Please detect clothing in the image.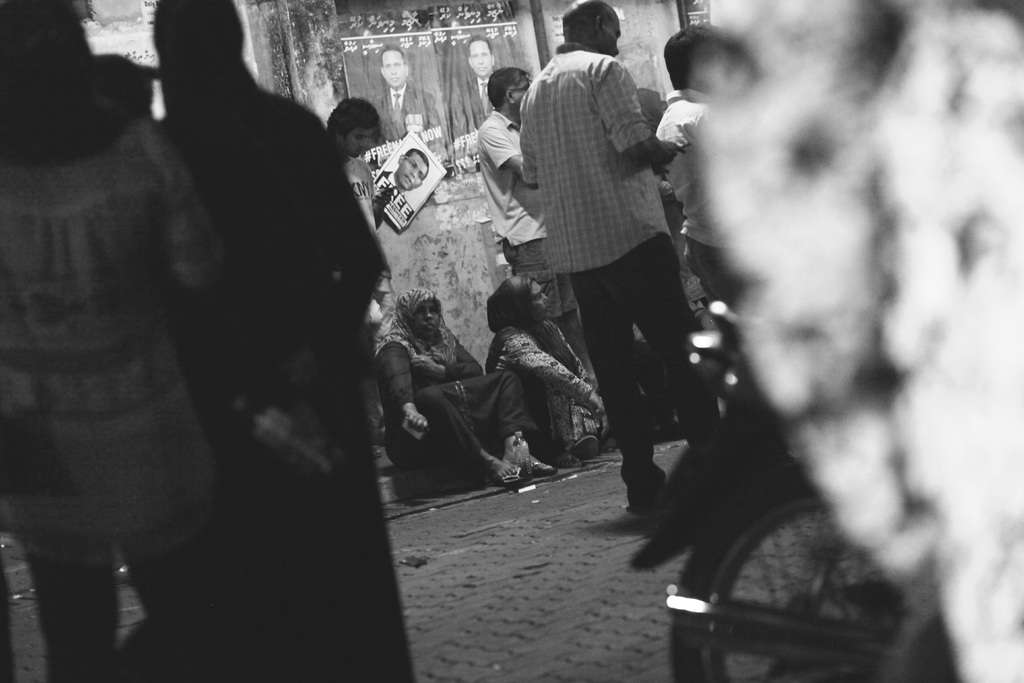
detection(482, 140, 550, 304).
